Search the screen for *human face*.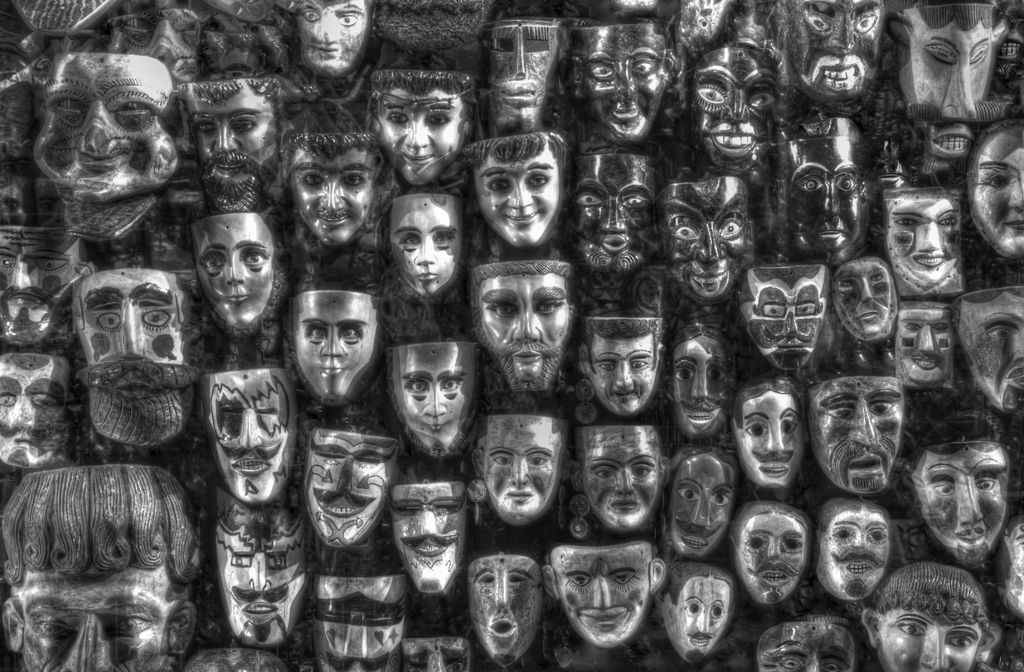
Found at left=584, top=25, right=669, bottom=140.
